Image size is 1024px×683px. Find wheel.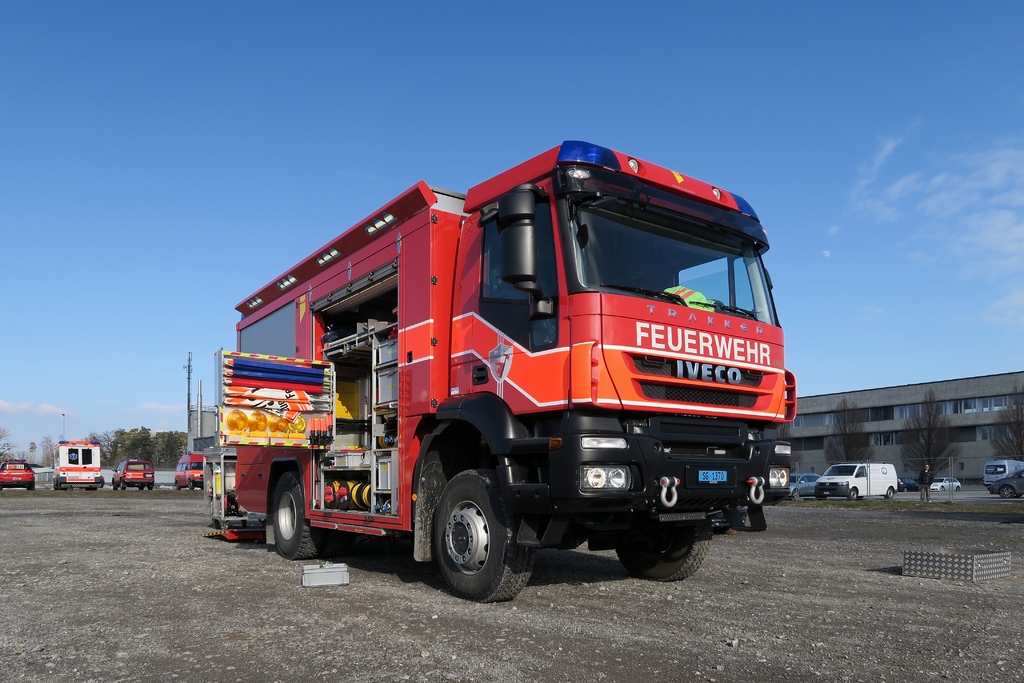
pyautogui.locateOnScreen(615, 524, 712, 579).
